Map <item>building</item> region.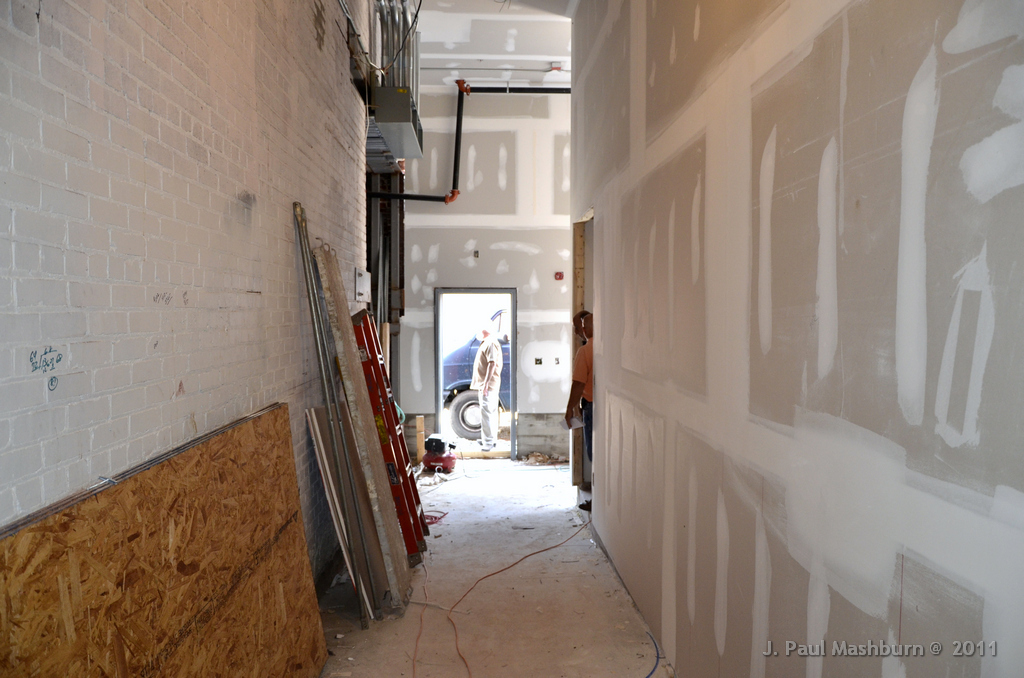
Mapped to 0 0 1023 674.
